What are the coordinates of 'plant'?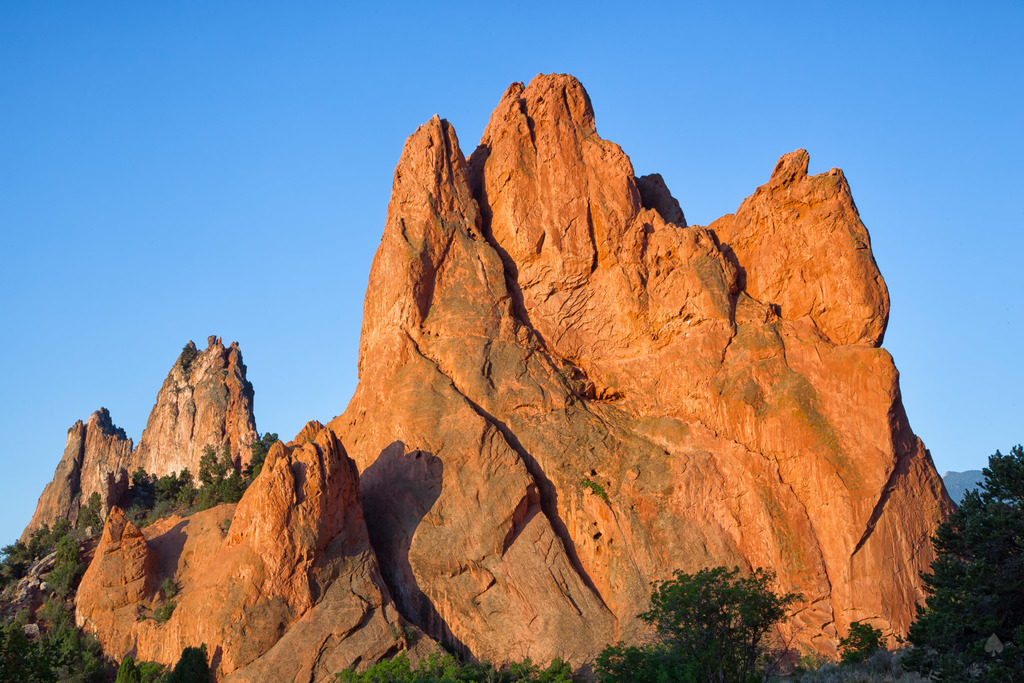
BBox(589, 643, 673, 682).
